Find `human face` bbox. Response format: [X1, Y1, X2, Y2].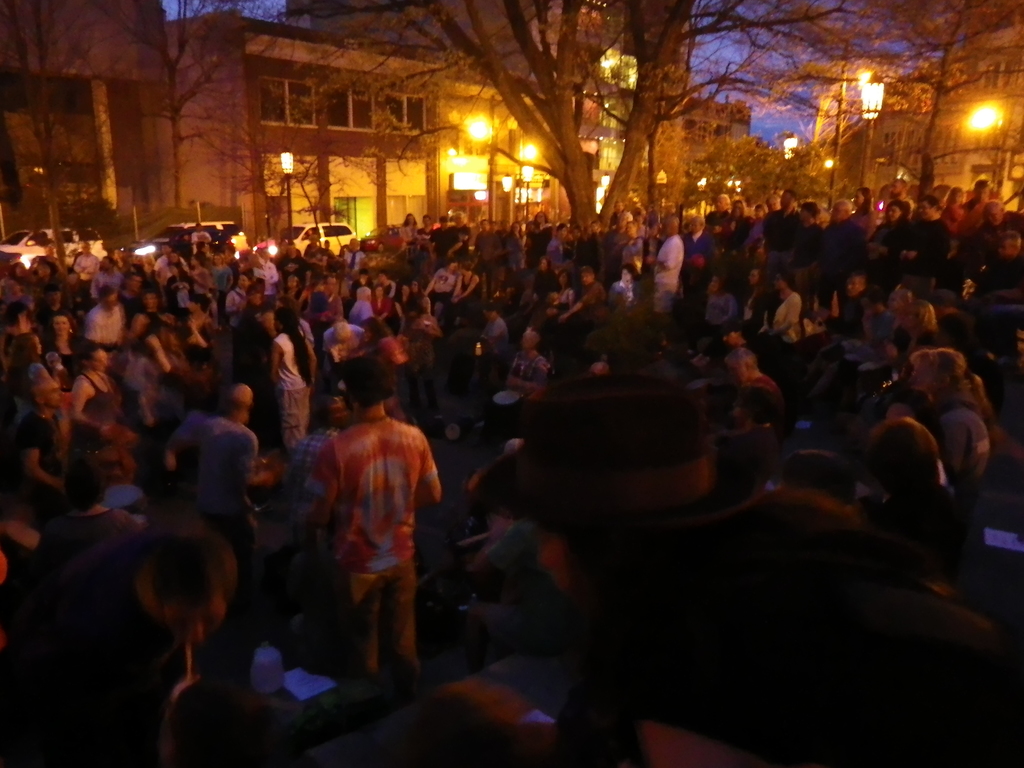
[145, 293, 157, 308].
